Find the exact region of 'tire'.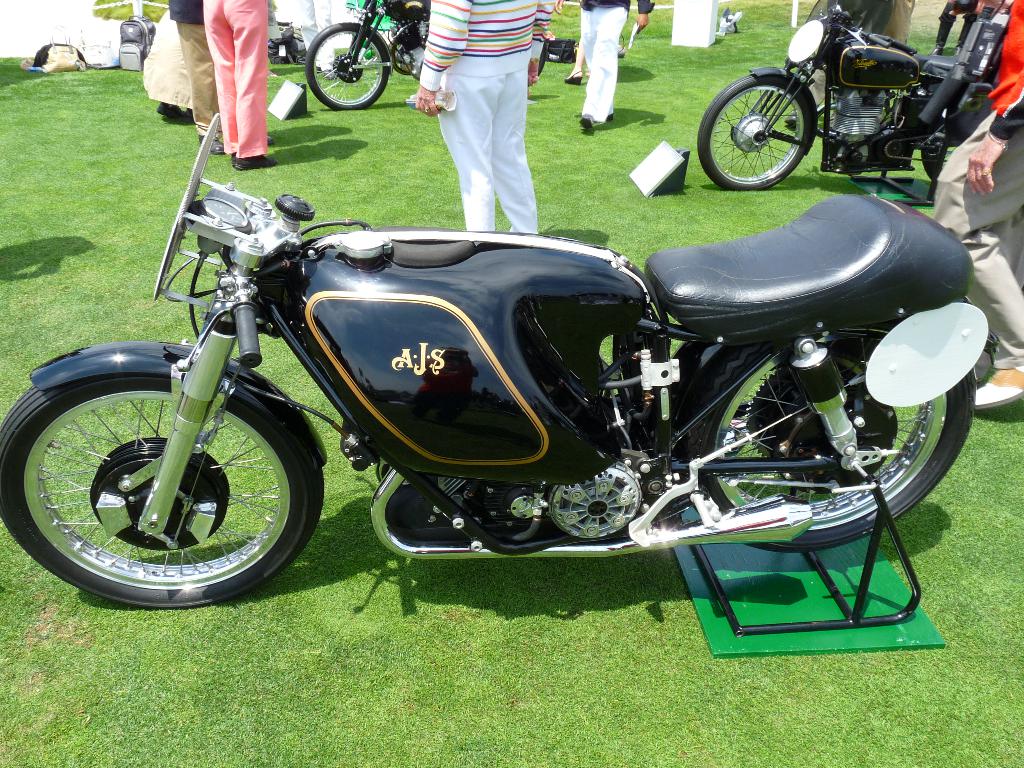
Exact region: x1=12, y1=348, x2=311, y2=612.
